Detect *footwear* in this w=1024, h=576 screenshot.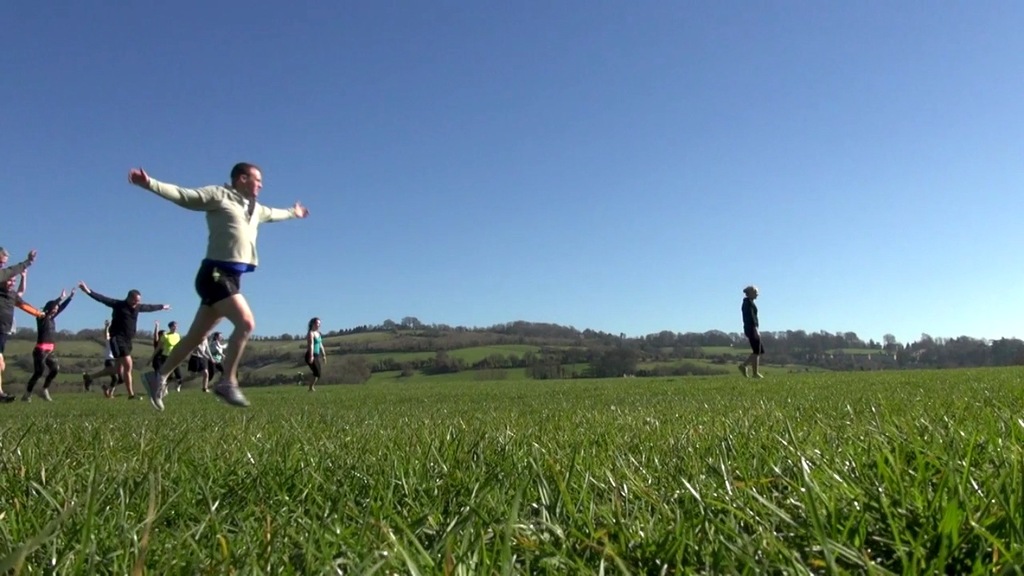
Detection: 38:383:55:403.
